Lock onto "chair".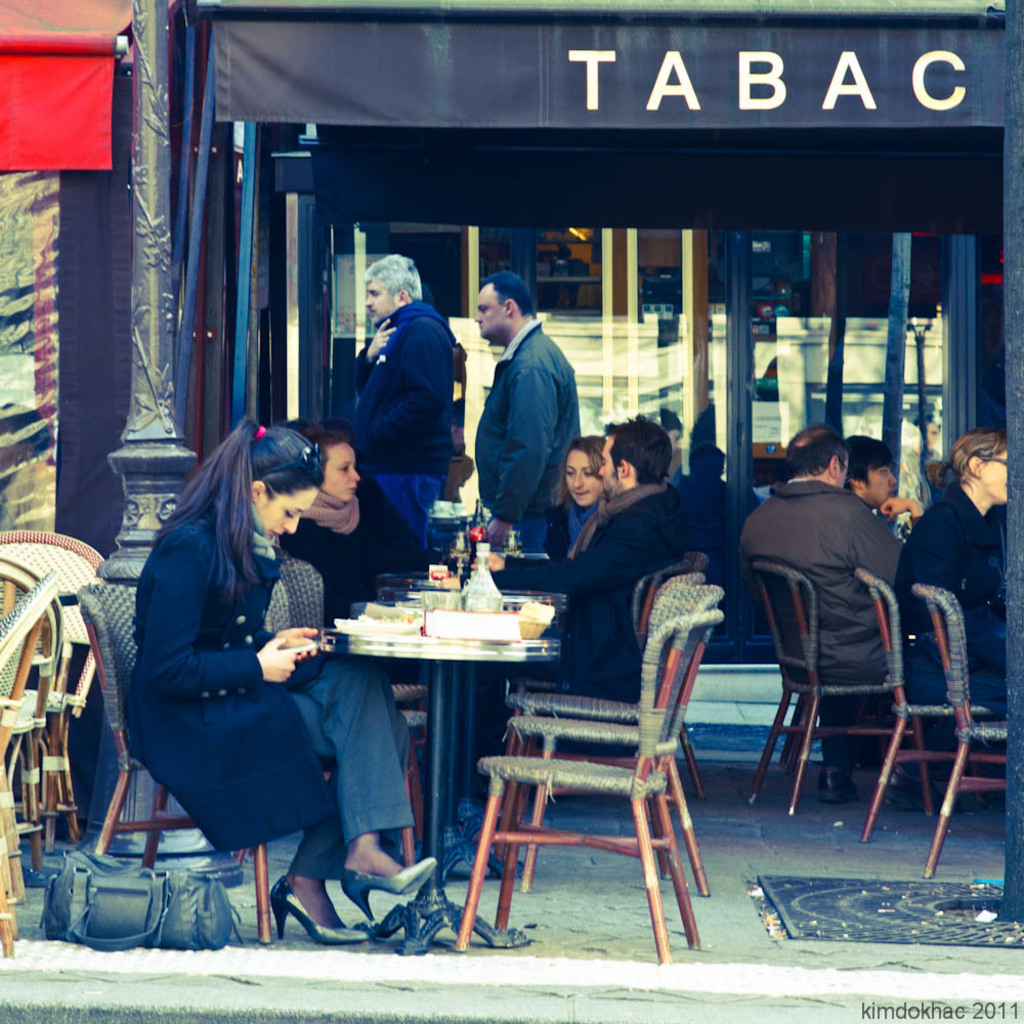
Locked: [0,534,111,851].
